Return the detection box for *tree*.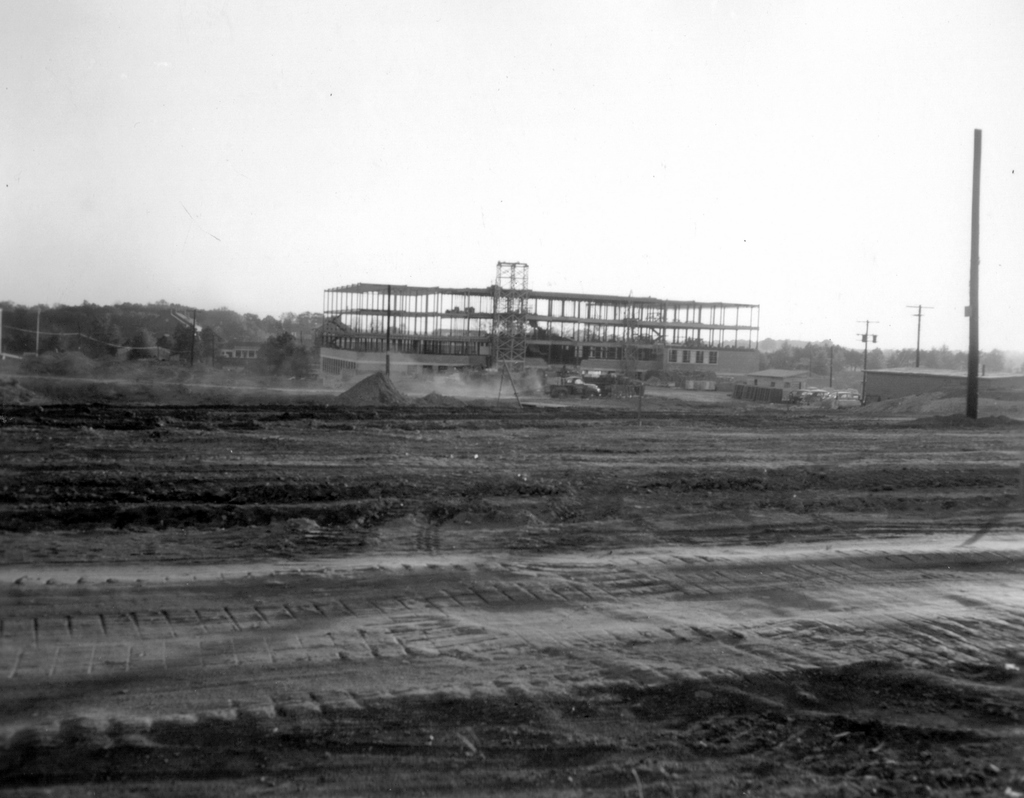
{"x1": 201, "y1": 333, "x2": 222, "y2": 370}.
